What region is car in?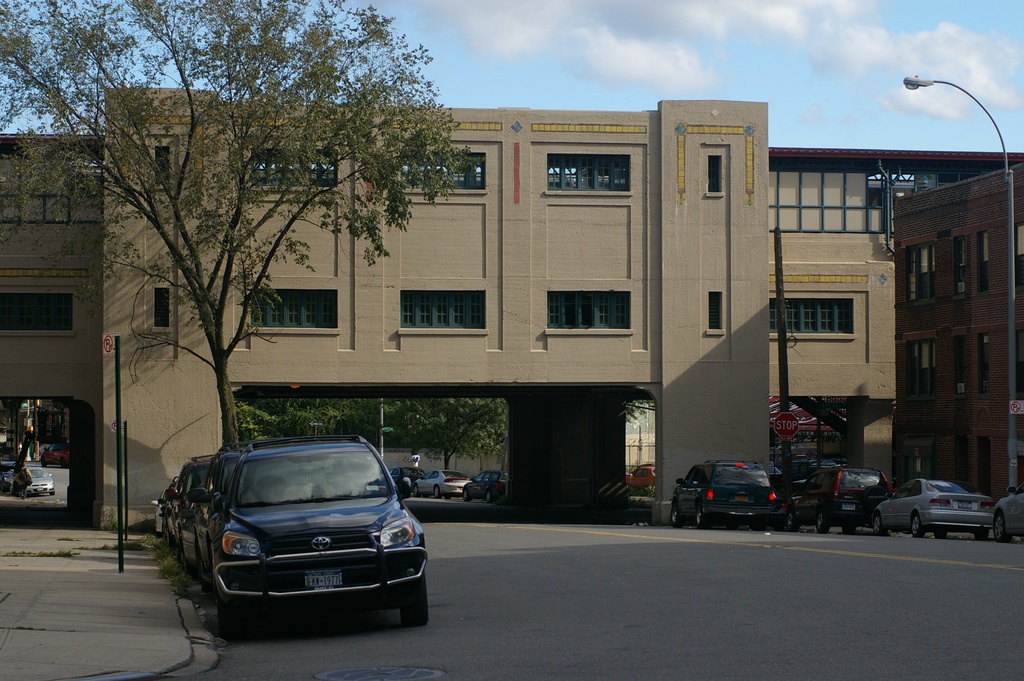
{"x1": 166, "y1": 456, "x2": 218, "y2": 543}.
